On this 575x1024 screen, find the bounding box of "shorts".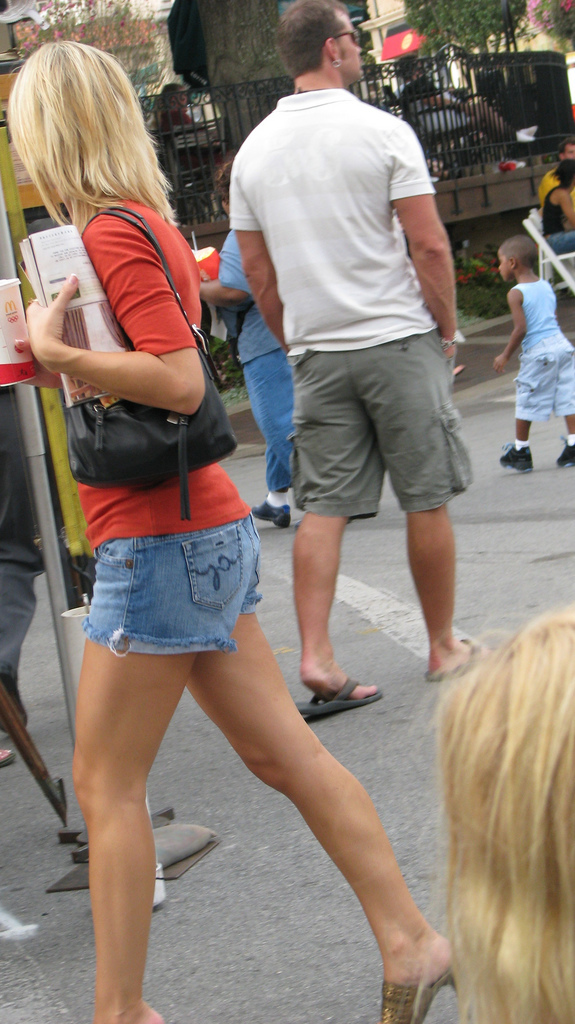
Bounding box: box(285, 323, 466, 518).
